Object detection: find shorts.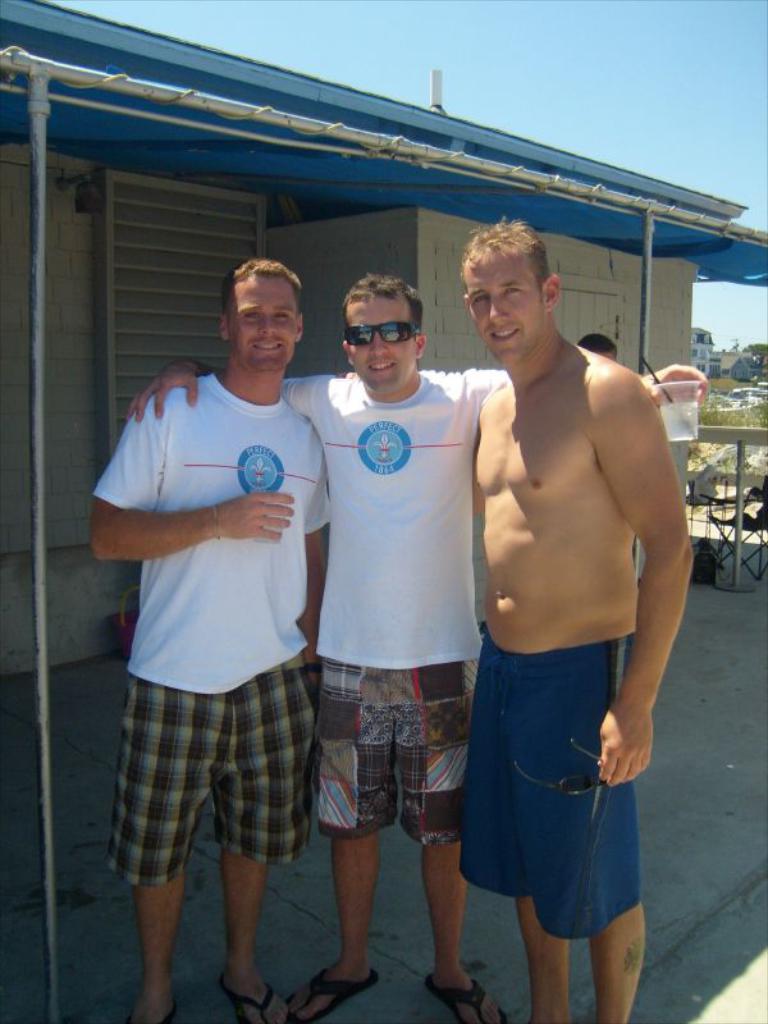
314/681/481/851.
